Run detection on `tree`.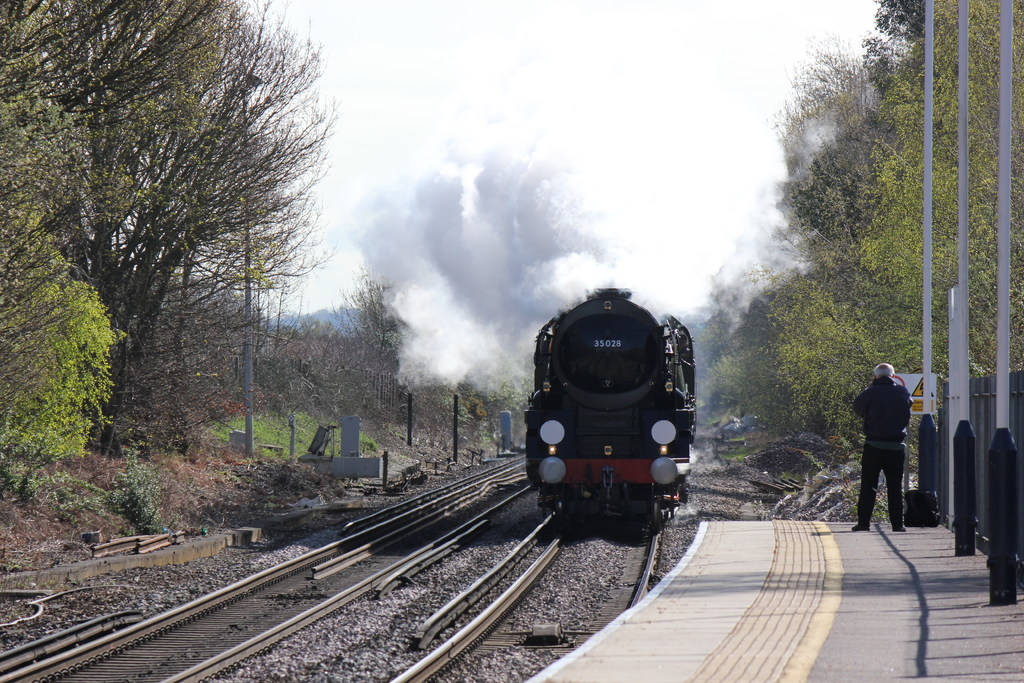
Result: select_region(342, 271, 418, 424).
